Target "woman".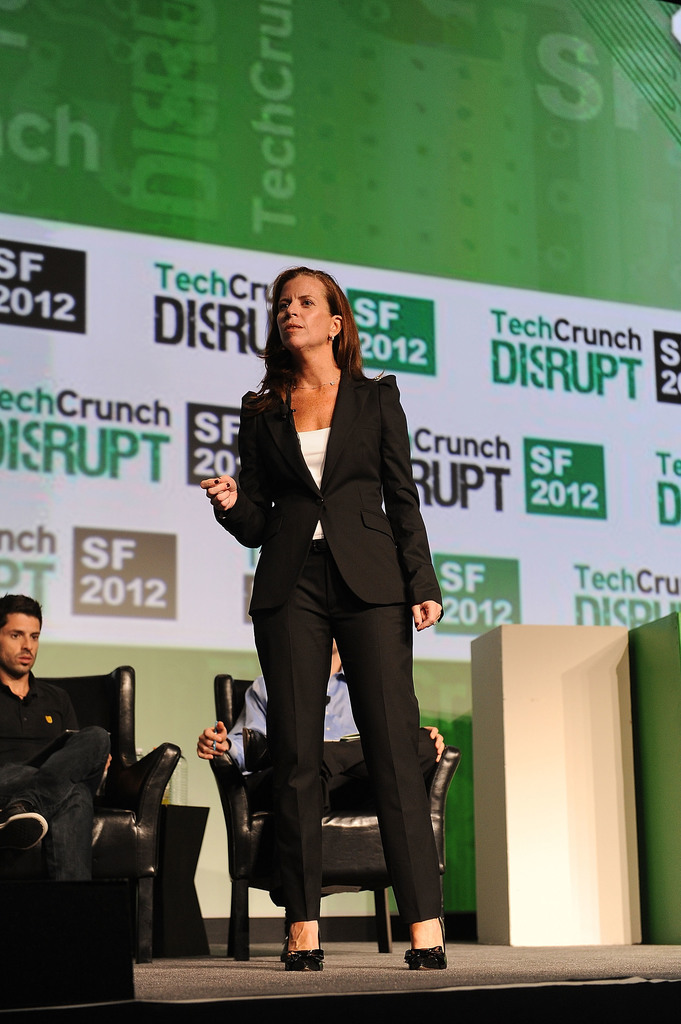
Target region: bbox(204, 267, 448, 988).
